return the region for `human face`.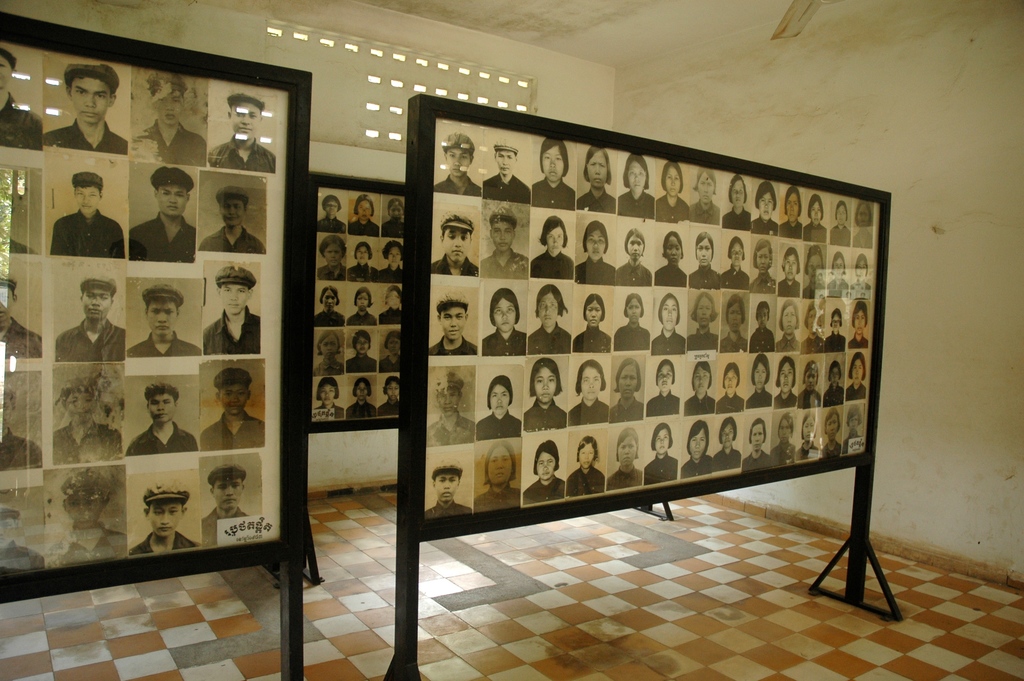
l=778, t=364, r=794, b=393.
